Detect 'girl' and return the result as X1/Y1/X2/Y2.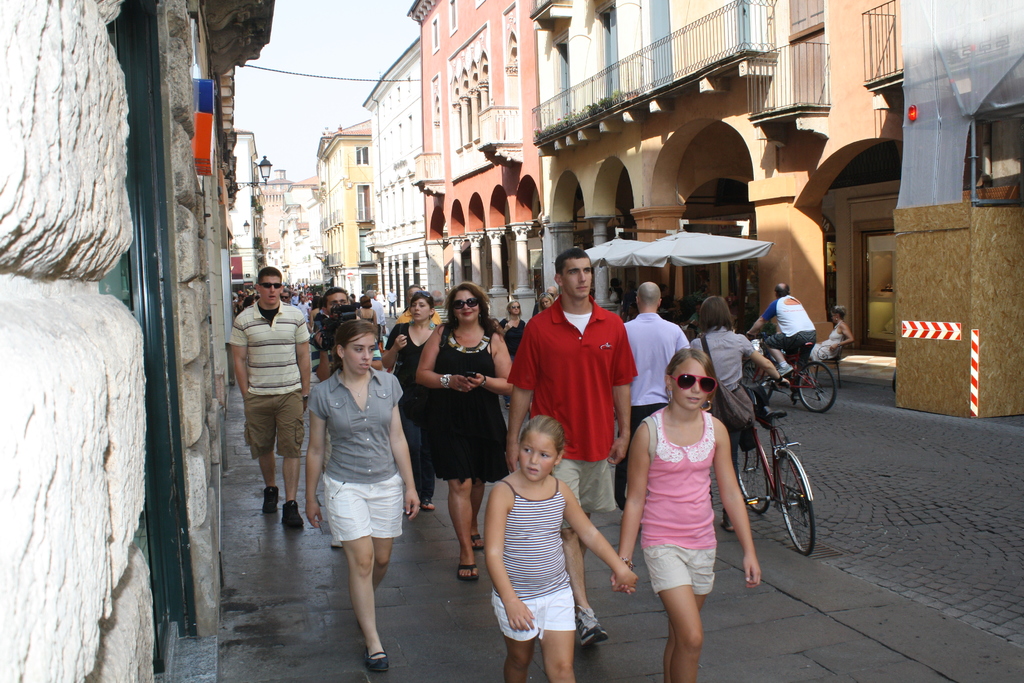
485/418/639/682.
